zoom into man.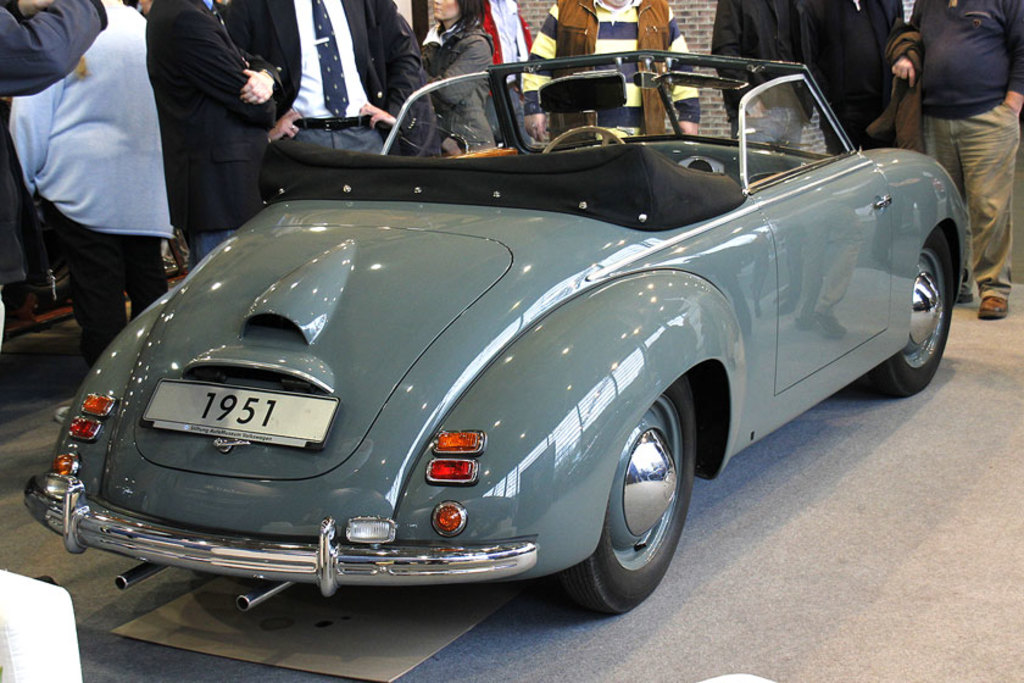
Zoom target: (230,0,425,162).
